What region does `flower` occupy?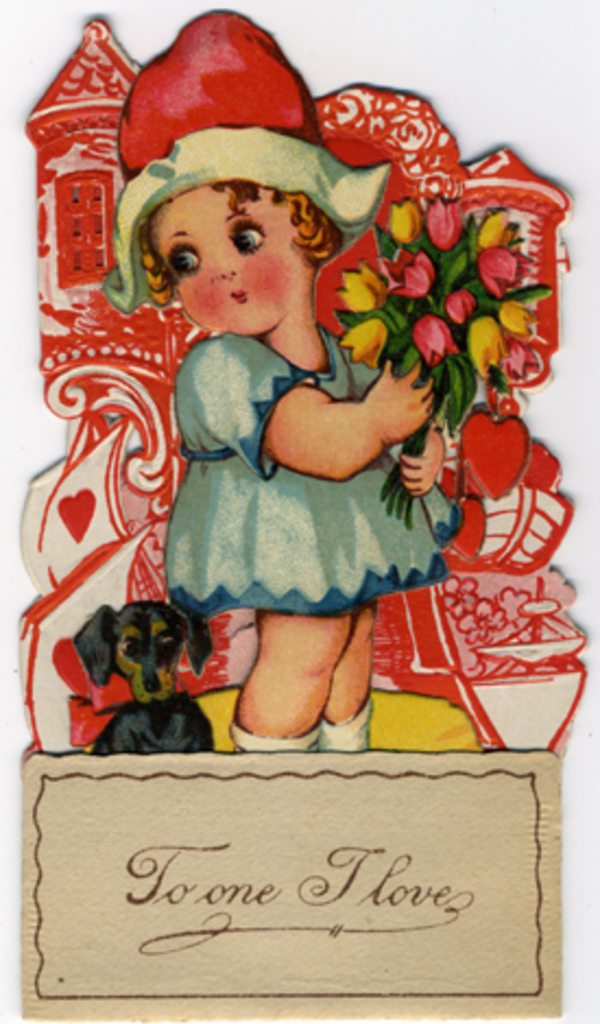
crop(412, 319, 456, 365).
